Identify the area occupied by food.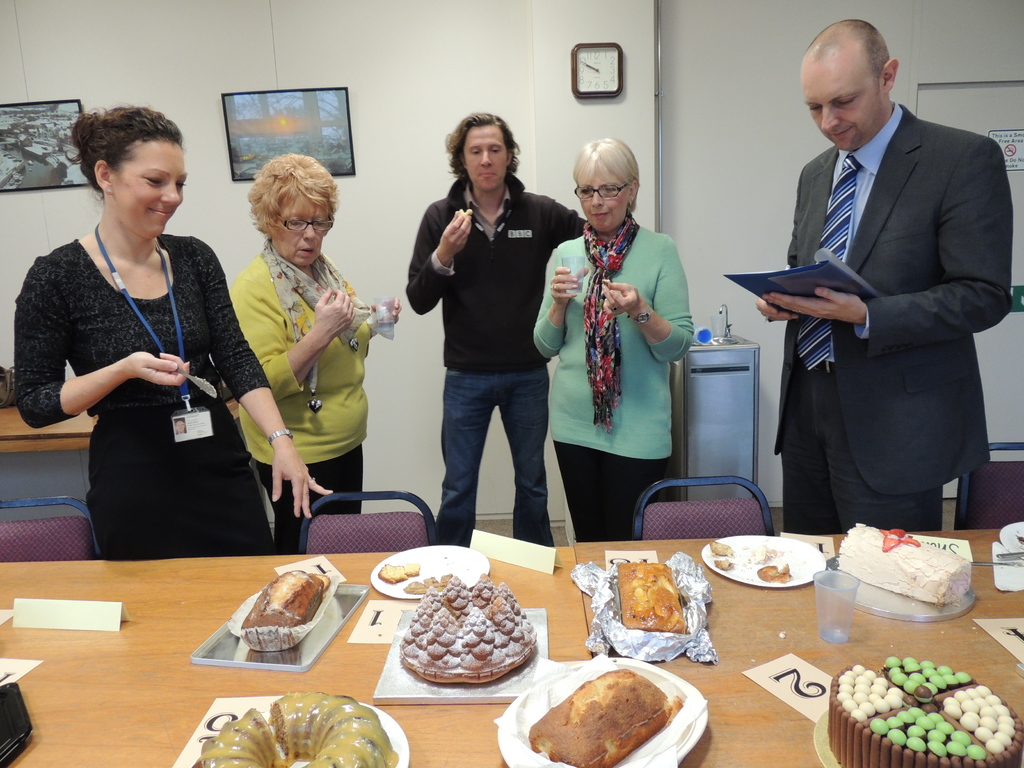
Area: left=903, top=683, right=920, bottom=698.
